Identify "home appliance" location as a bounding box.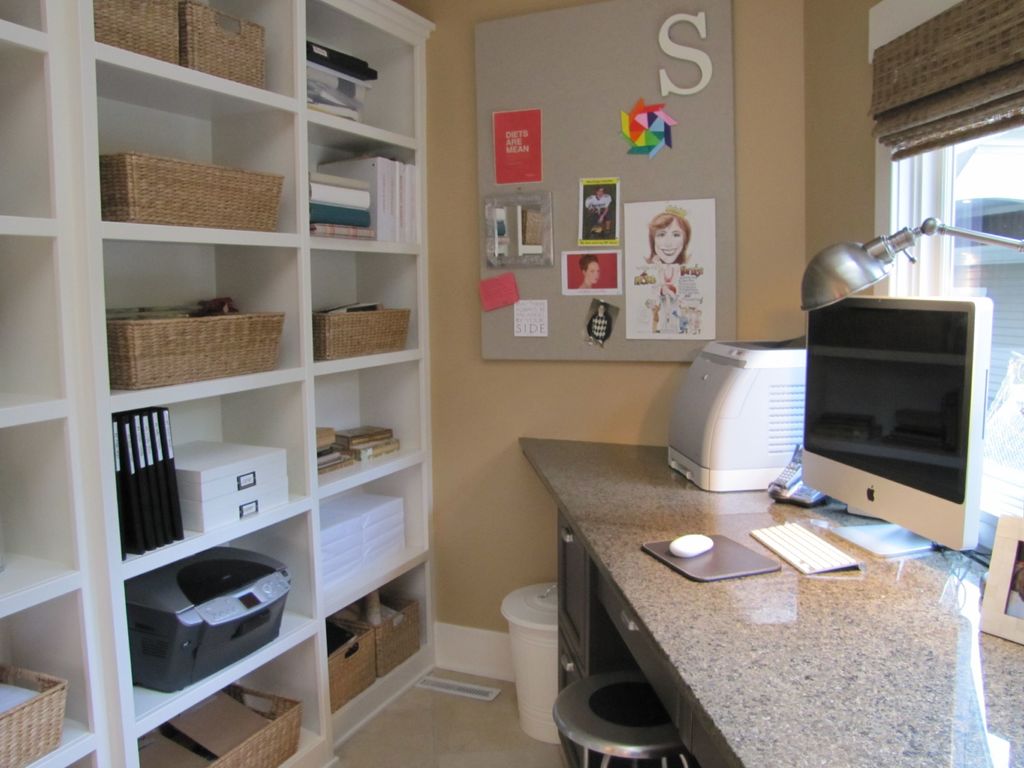
(788, 289, 996, 548).
